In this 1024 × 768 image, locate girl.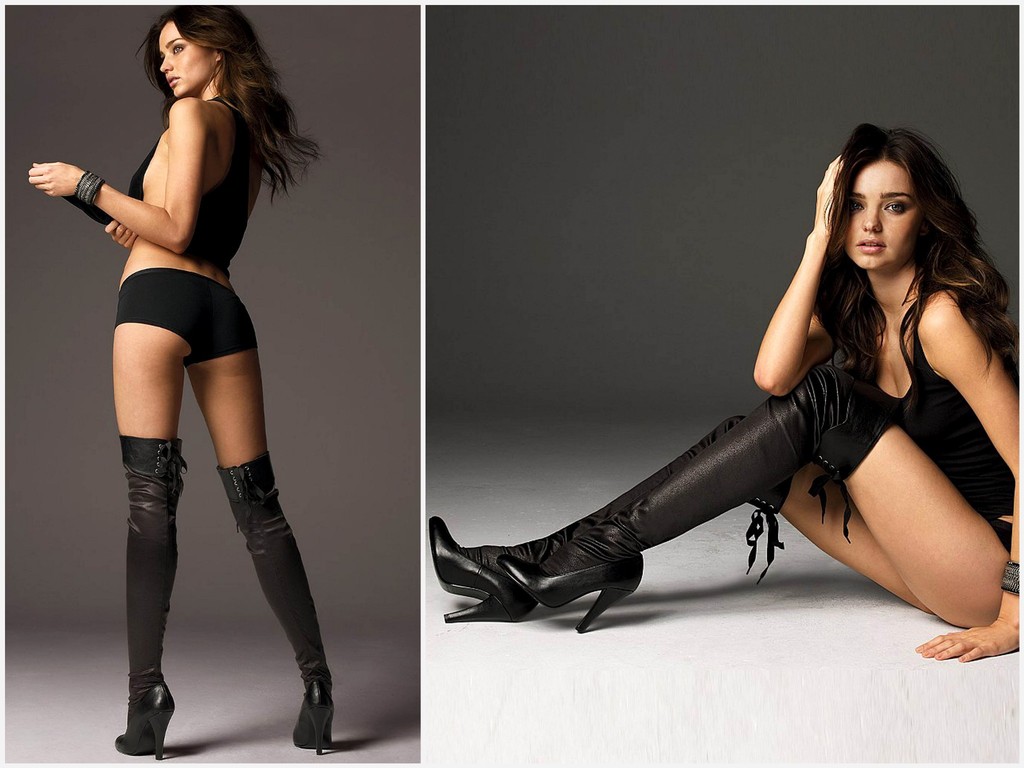
Bounding box: locate(424, 124, 1023, 659).
